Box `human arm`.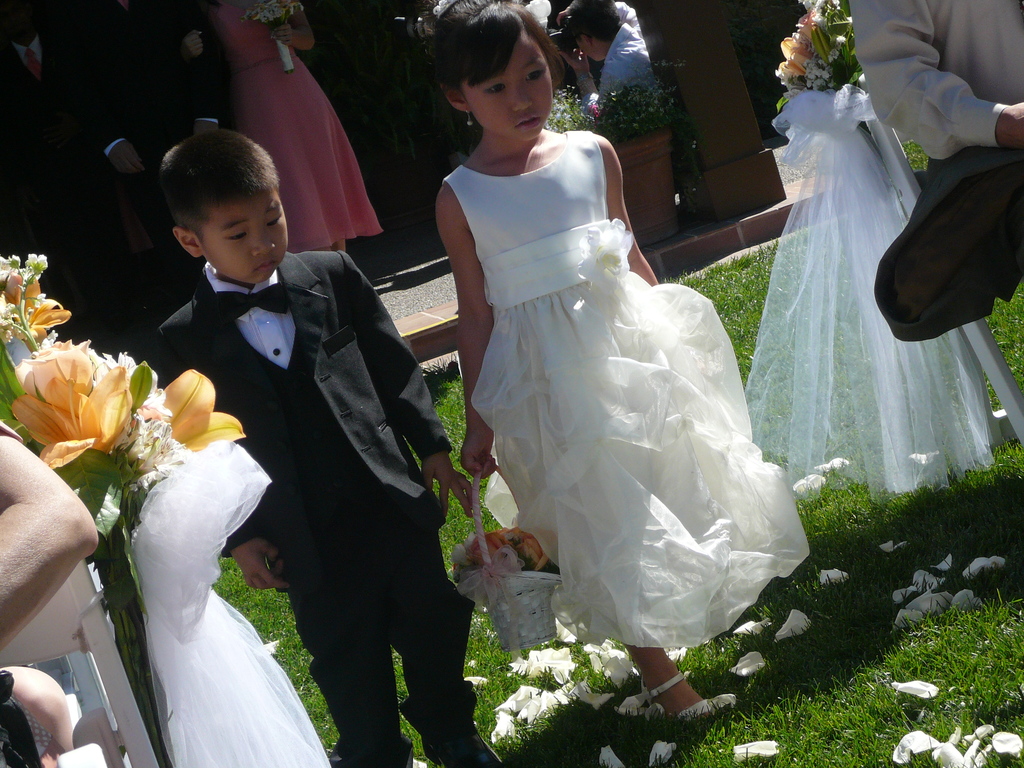
<box>0,423,103,648</box>.
